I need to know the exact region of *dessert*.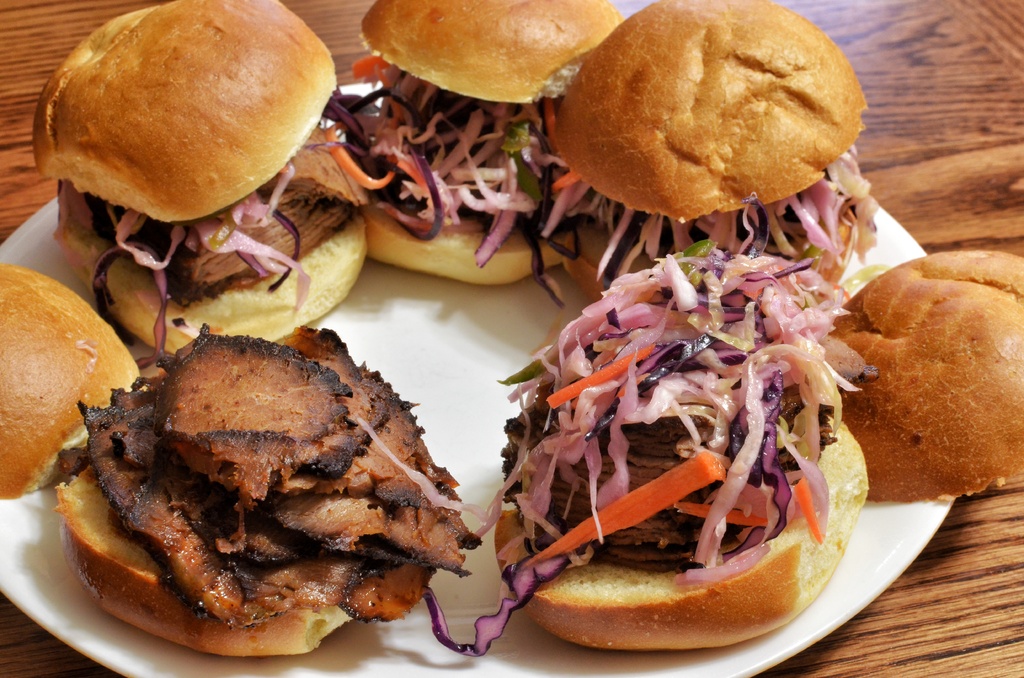
Region: <region>358, 0, 625, 287</region>.
